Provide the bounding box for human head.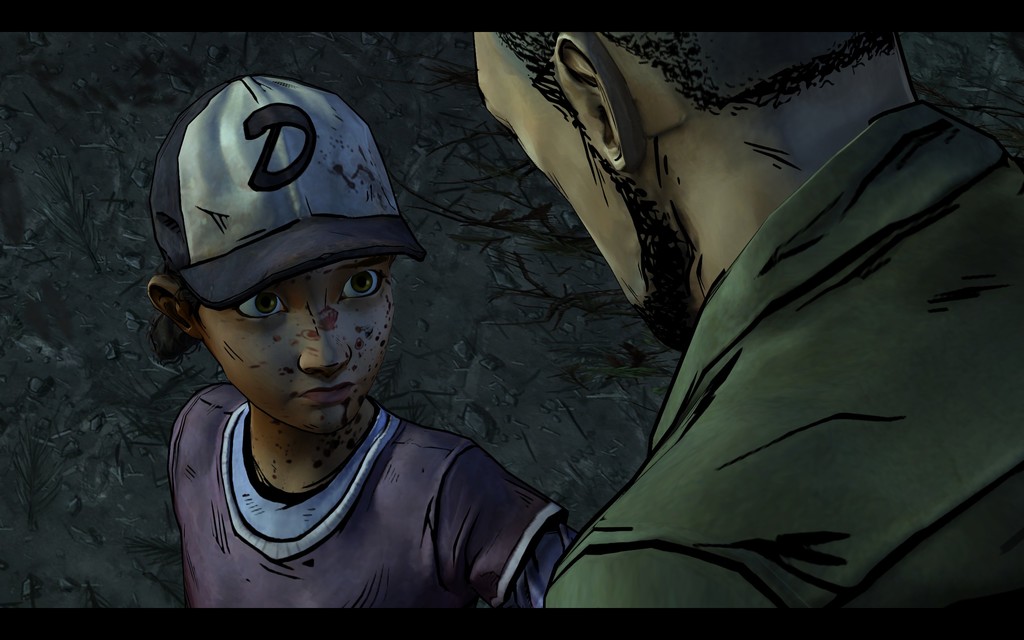
x1=479 y1=31 x2=914 y2=354.
